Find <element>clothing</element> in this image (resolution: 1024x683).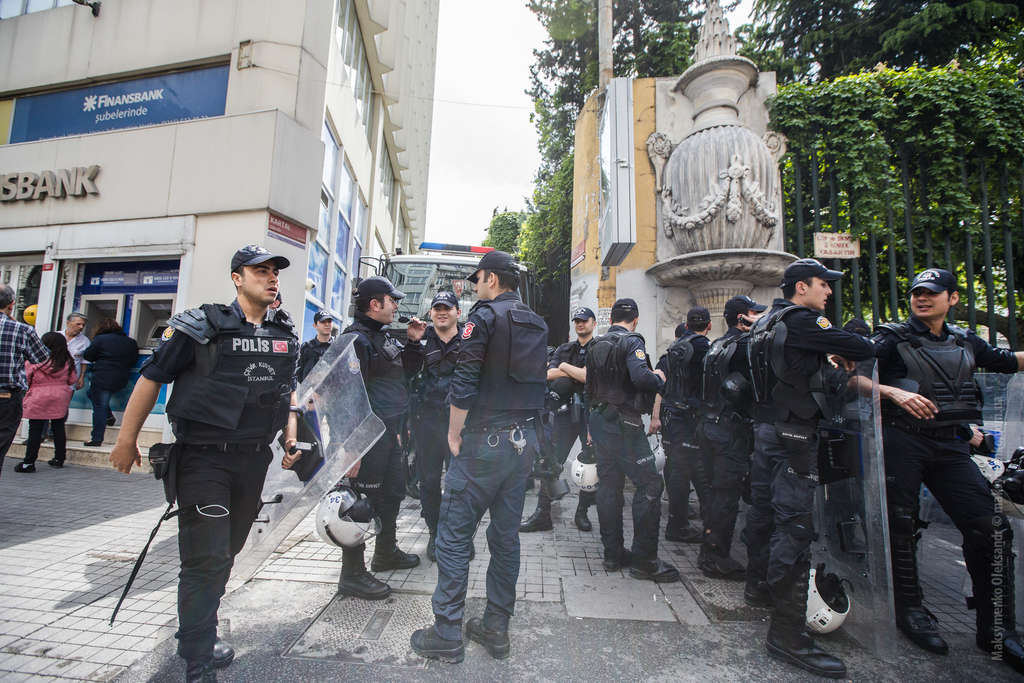
136/298/301/656.
